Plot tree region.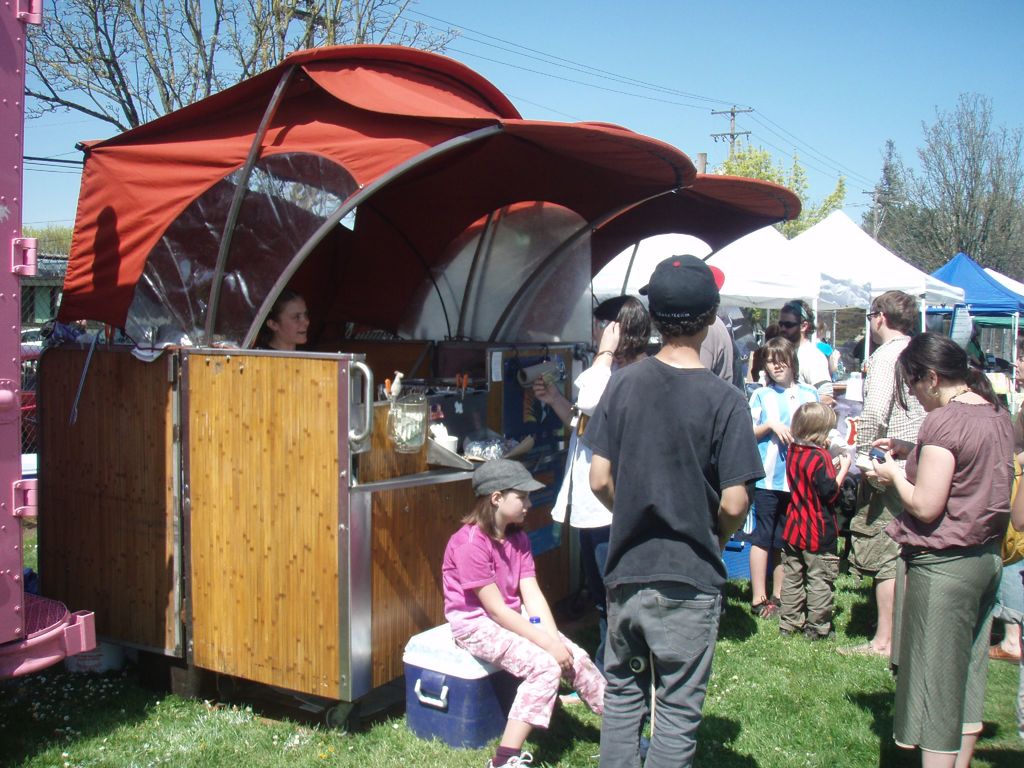
Plotted at BBox(854, 87, 1023, 358).
